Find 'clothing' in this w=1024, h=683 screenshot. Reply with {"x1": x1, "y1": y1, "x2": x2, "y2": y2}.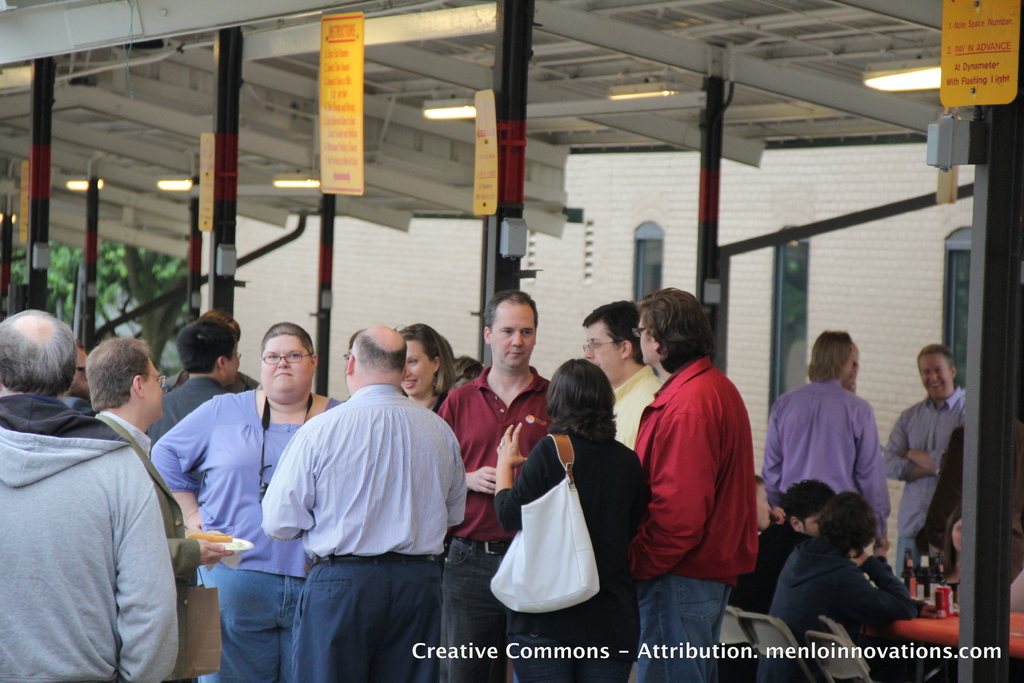
{"x1": 141, "y1": 372, "x2": 221, "y2": 448}.
